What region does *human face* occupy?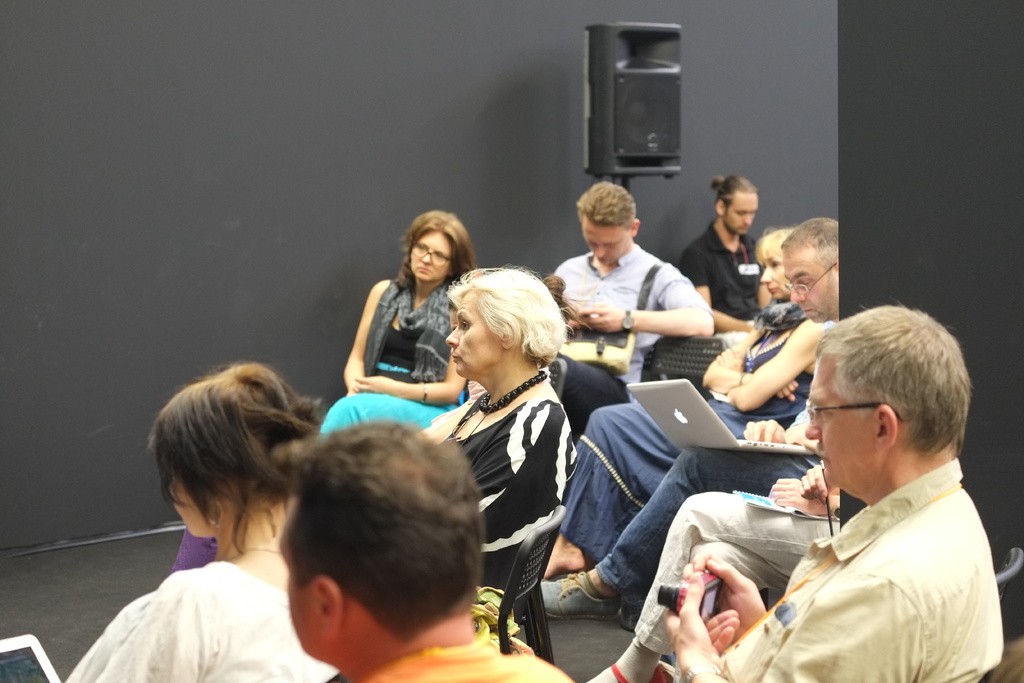
crop(584, 223, 626, 263).
